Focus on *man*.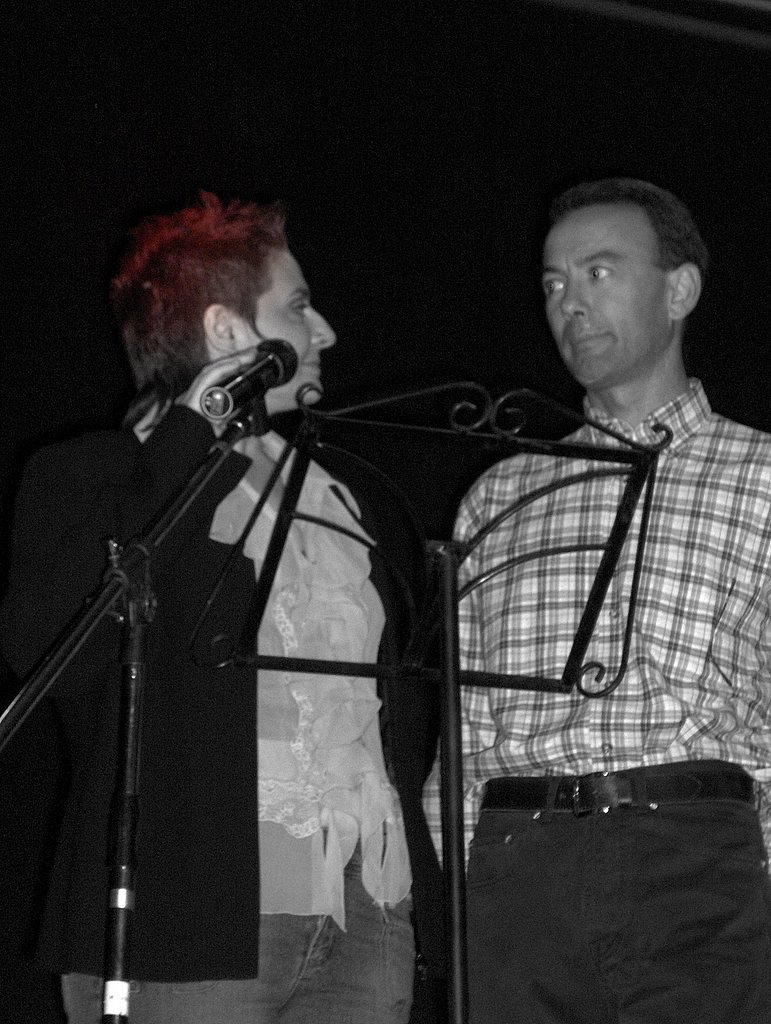
Focused at detection(405, 168, 765, 969).
